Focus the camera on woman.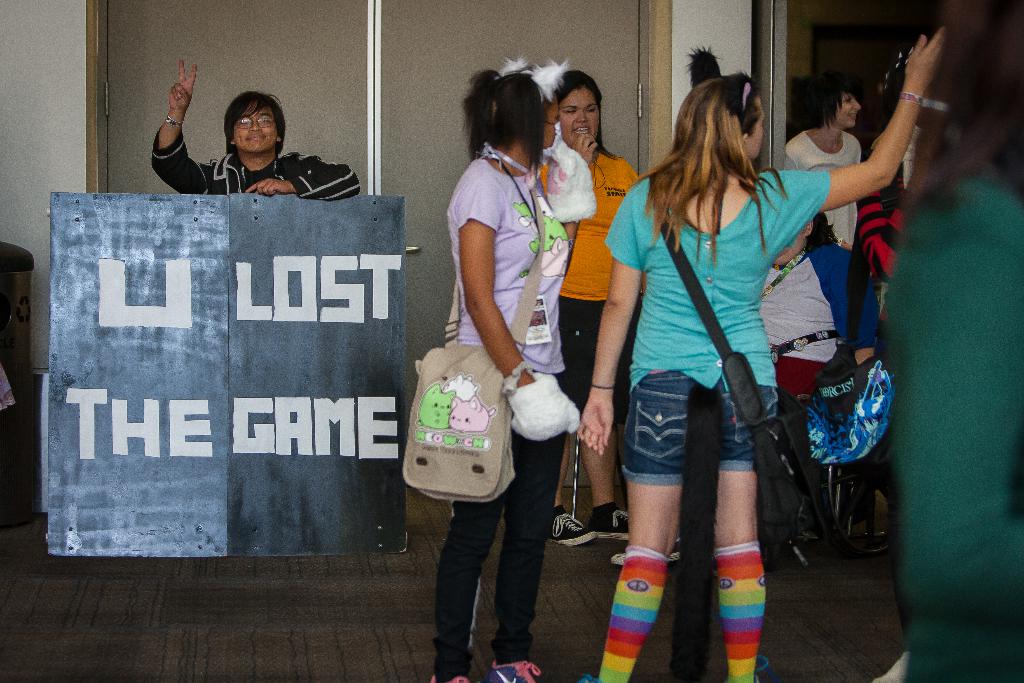
Focus region: box=[756, 205, 884, 573].
